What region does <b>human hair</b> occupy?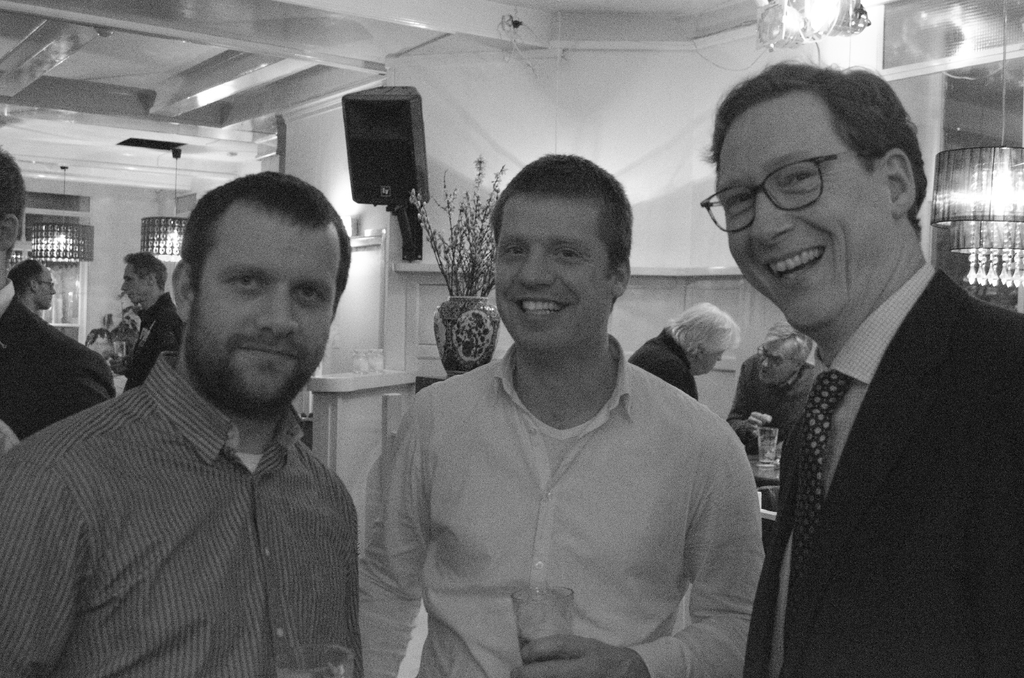
box=[698, 59, 926, 240].
